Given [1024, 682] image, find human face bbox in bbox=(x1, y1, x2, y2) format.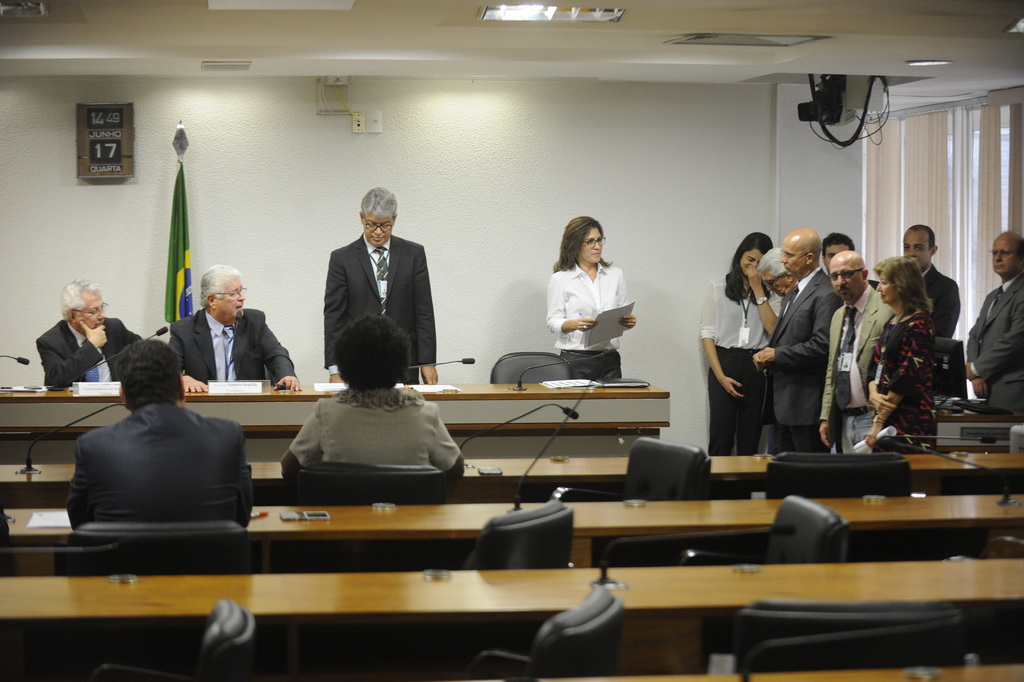
bbox=(904, 228, 932, 261).
